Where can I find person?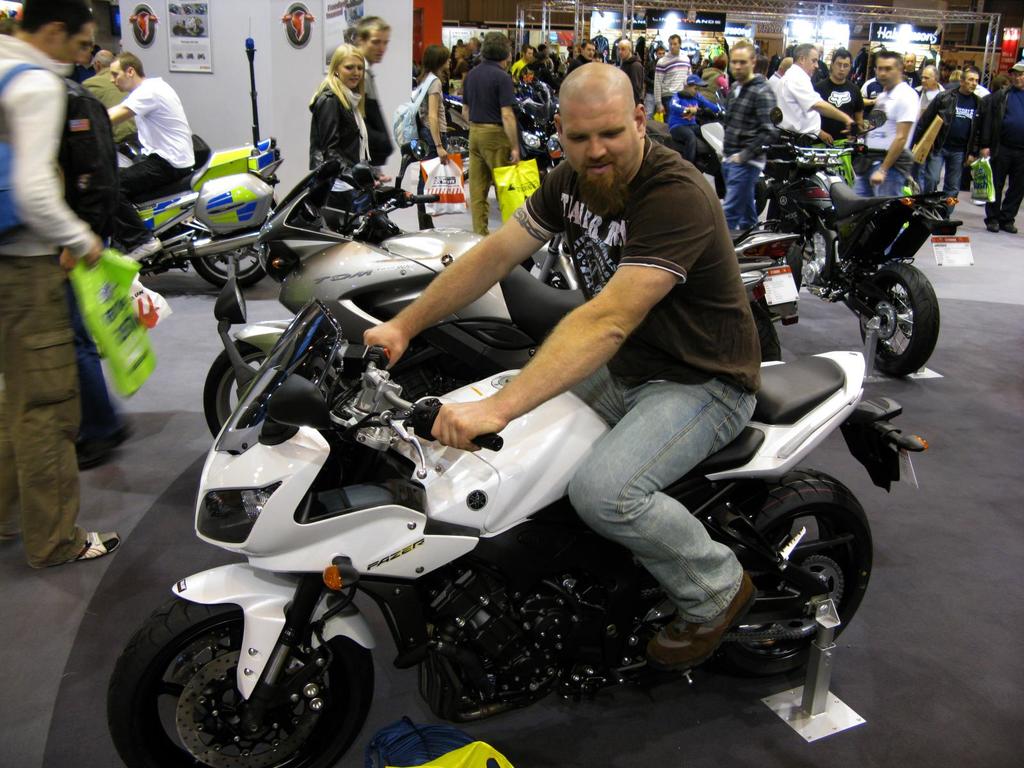
You can find it at box(570, 36, 599, 75).
